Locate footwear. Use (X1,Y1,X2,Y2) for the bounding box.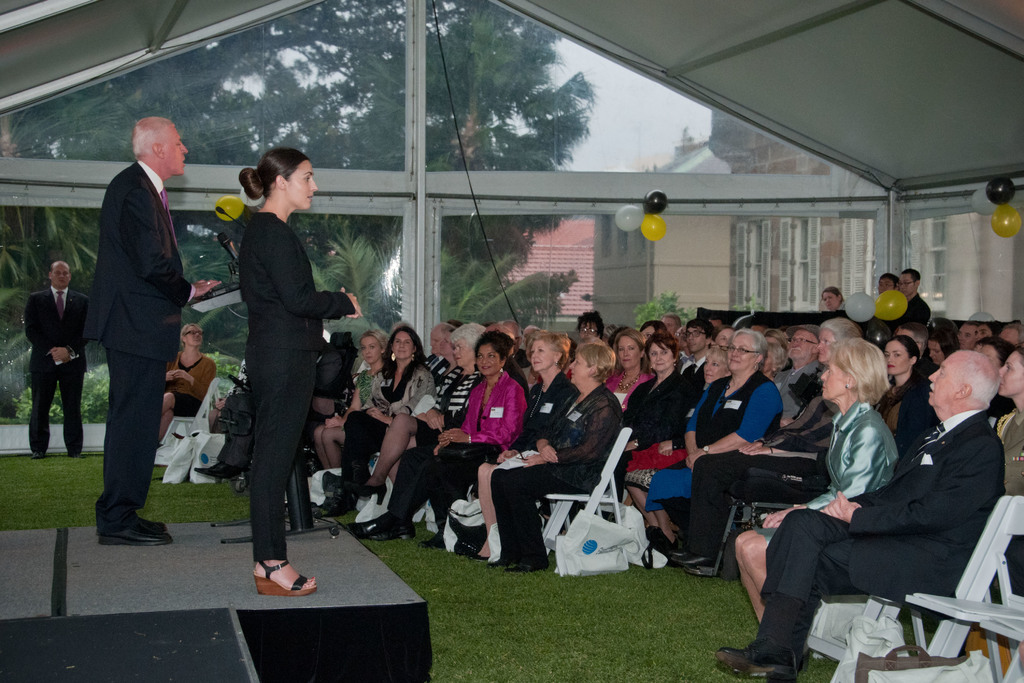
(666,547,711,566).
